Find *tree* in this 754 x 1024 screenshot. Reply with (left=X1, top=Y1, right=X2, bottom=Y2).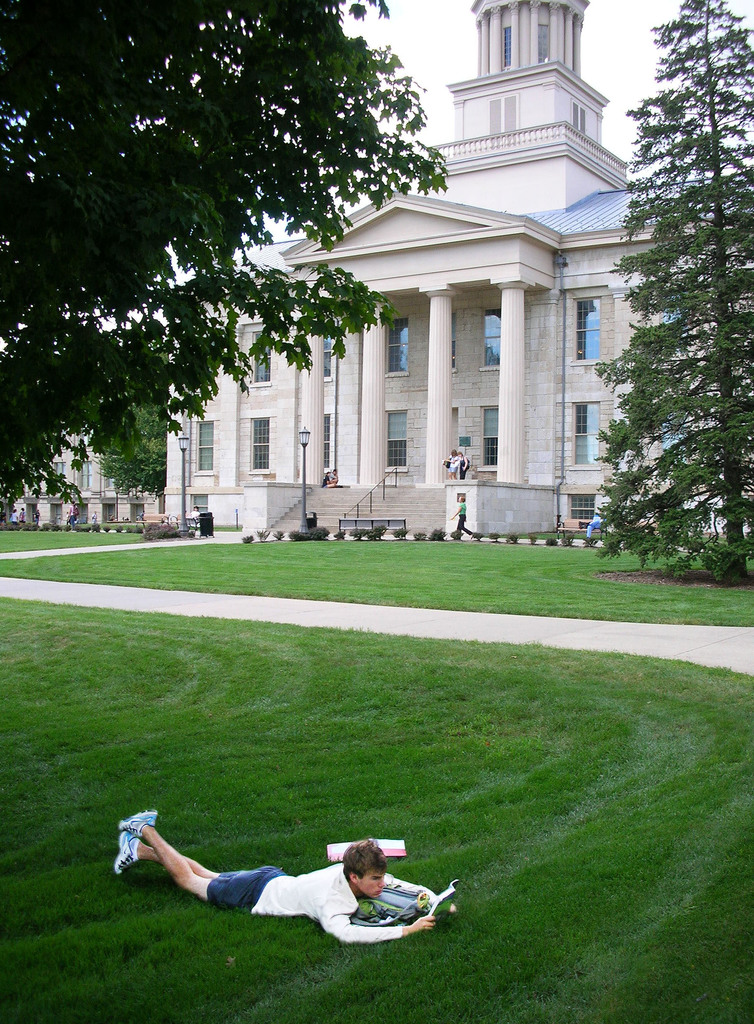
(left=91, top=344, right=177, bottom=494).
